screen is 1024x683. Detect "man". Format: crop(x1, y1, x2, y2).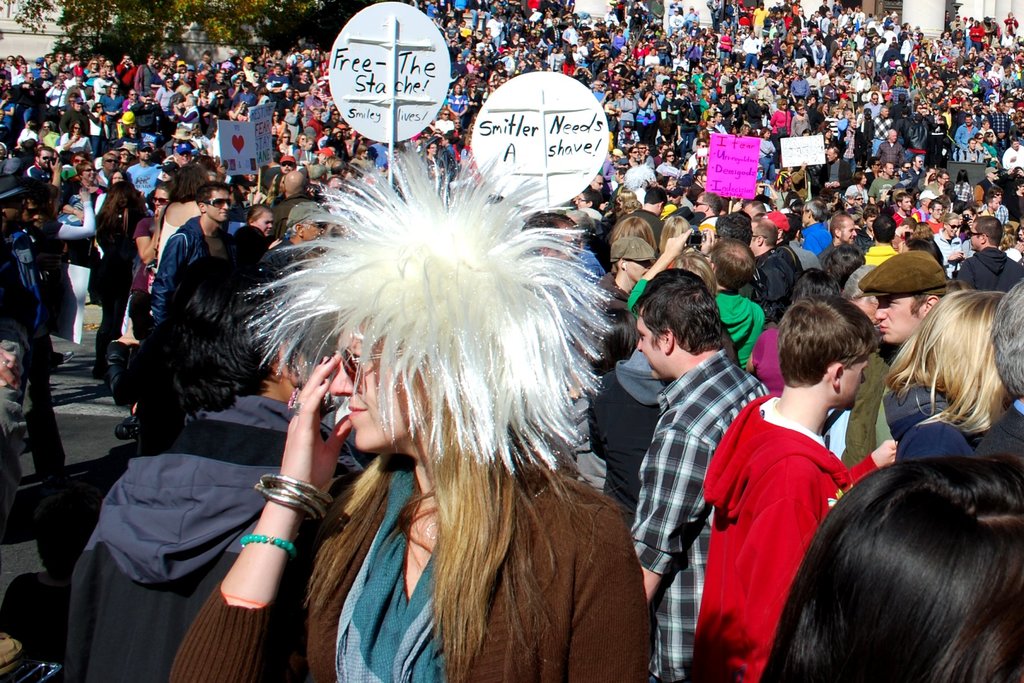
crop(634, 268, 767, 682).
